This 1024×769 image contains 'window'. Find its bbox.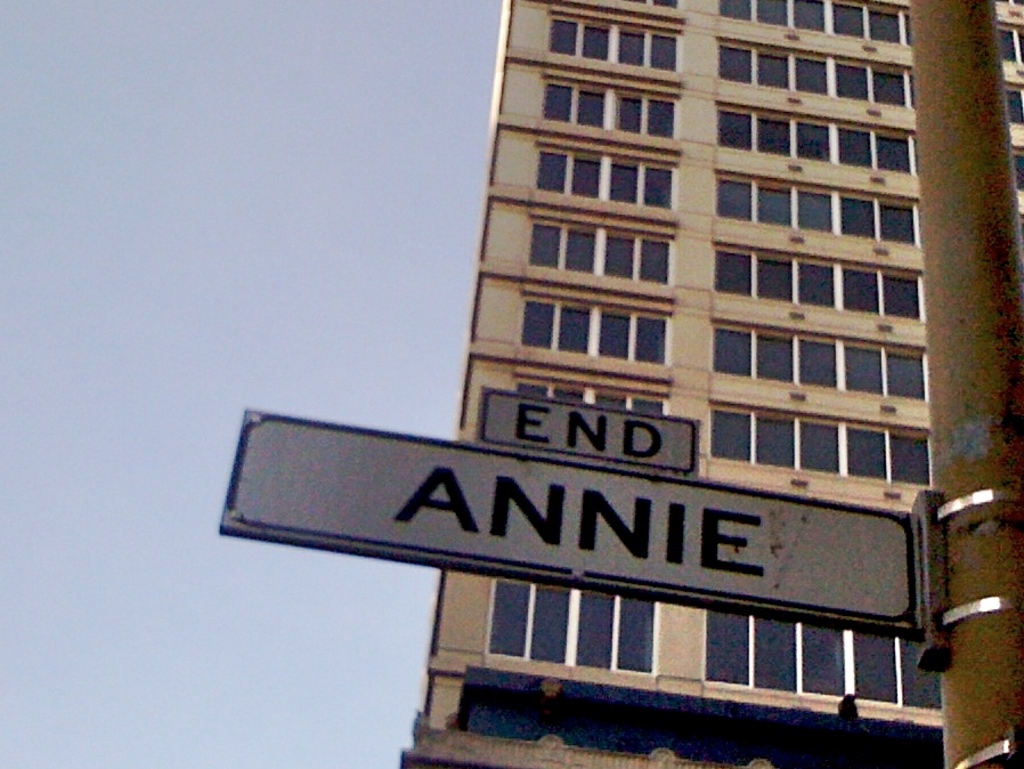
722,40,753,76.
